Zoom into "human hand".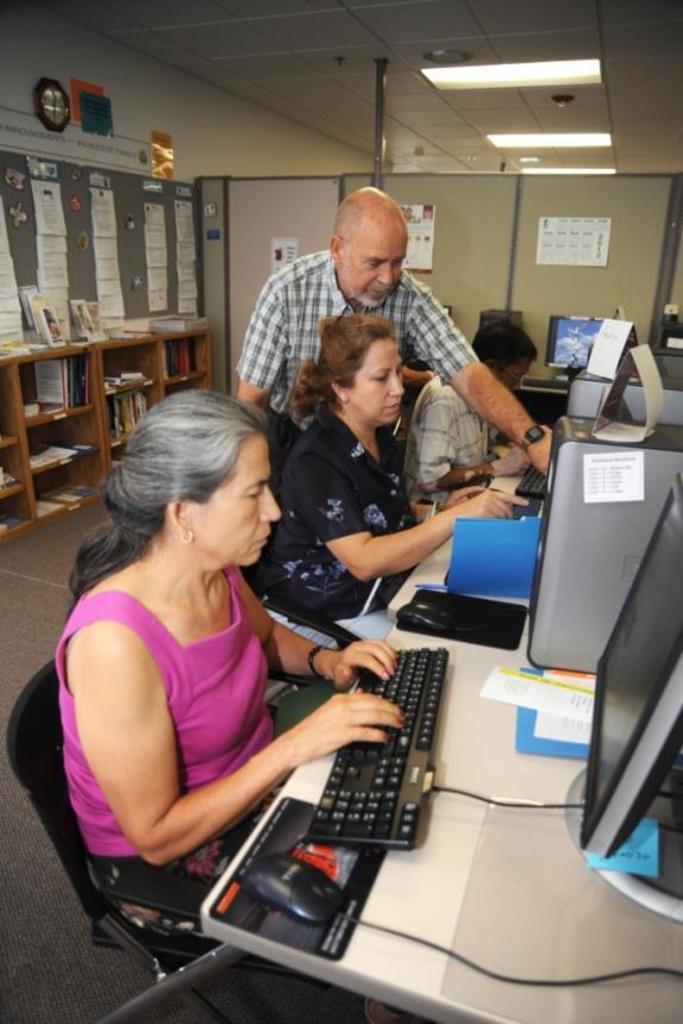
Zoom target: 451, 491, 532, 527.
